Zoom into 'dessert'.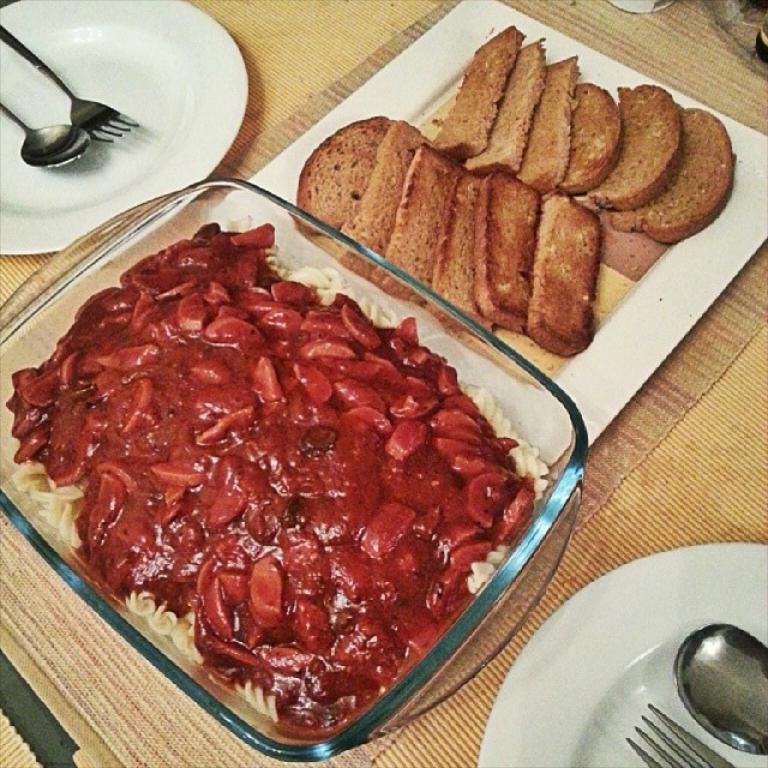
Zoom target: x1=437 y1=162 x2=486 y2=322.
